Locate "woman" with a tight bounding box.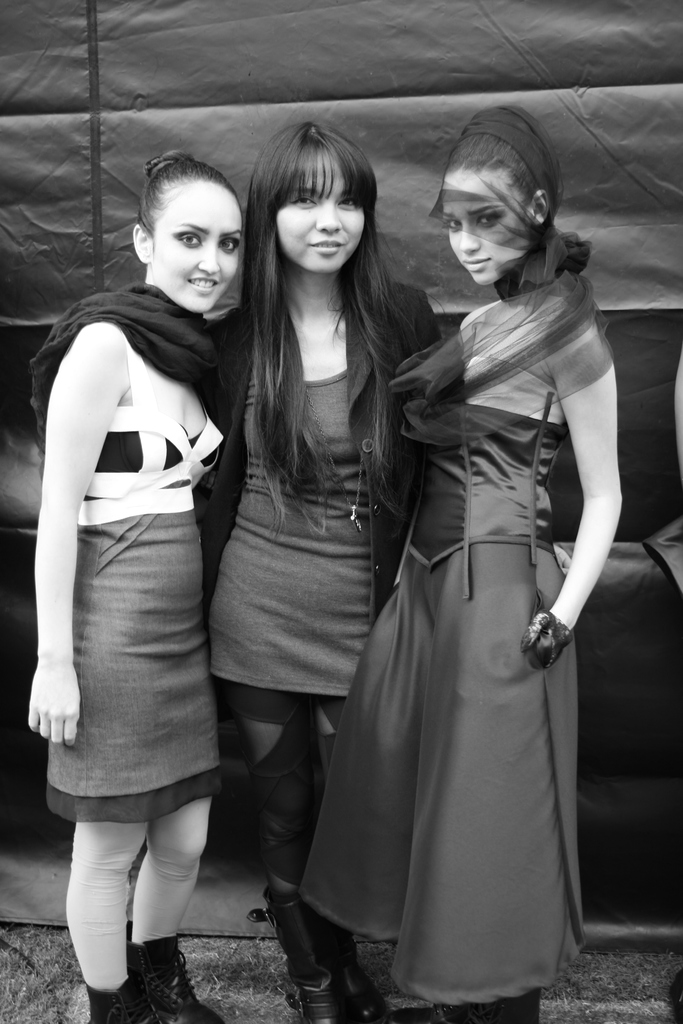
bbox=[29, 186, 256, 988].
